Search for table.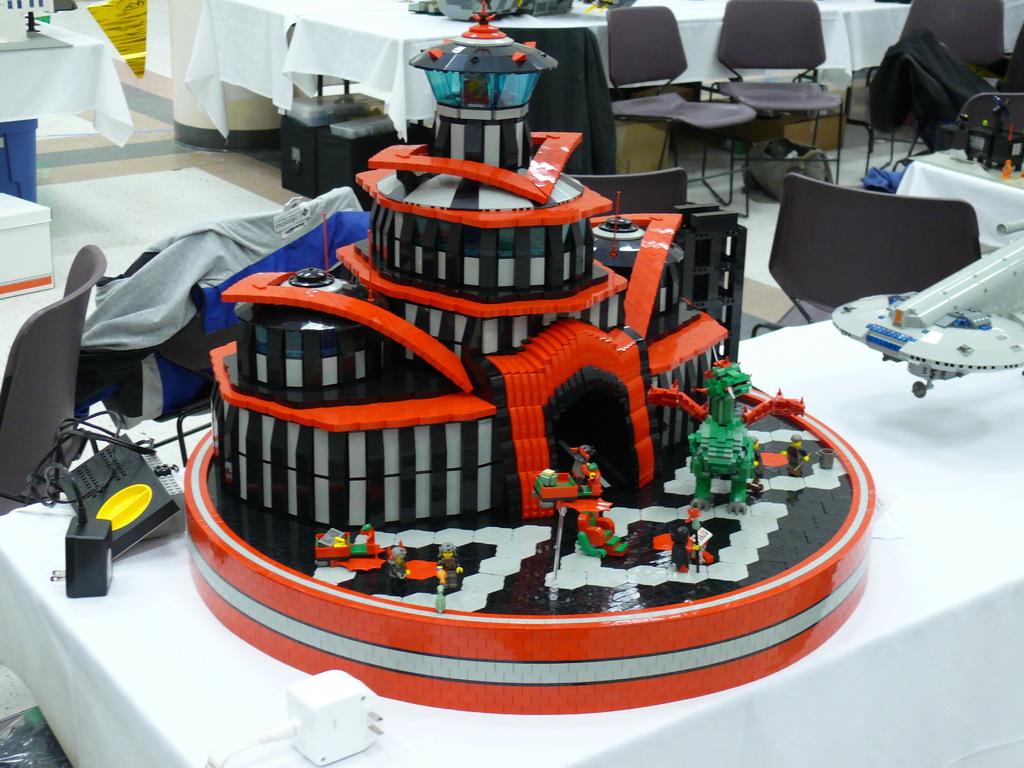
Found at Rect(888, 154, 1023, 246).
